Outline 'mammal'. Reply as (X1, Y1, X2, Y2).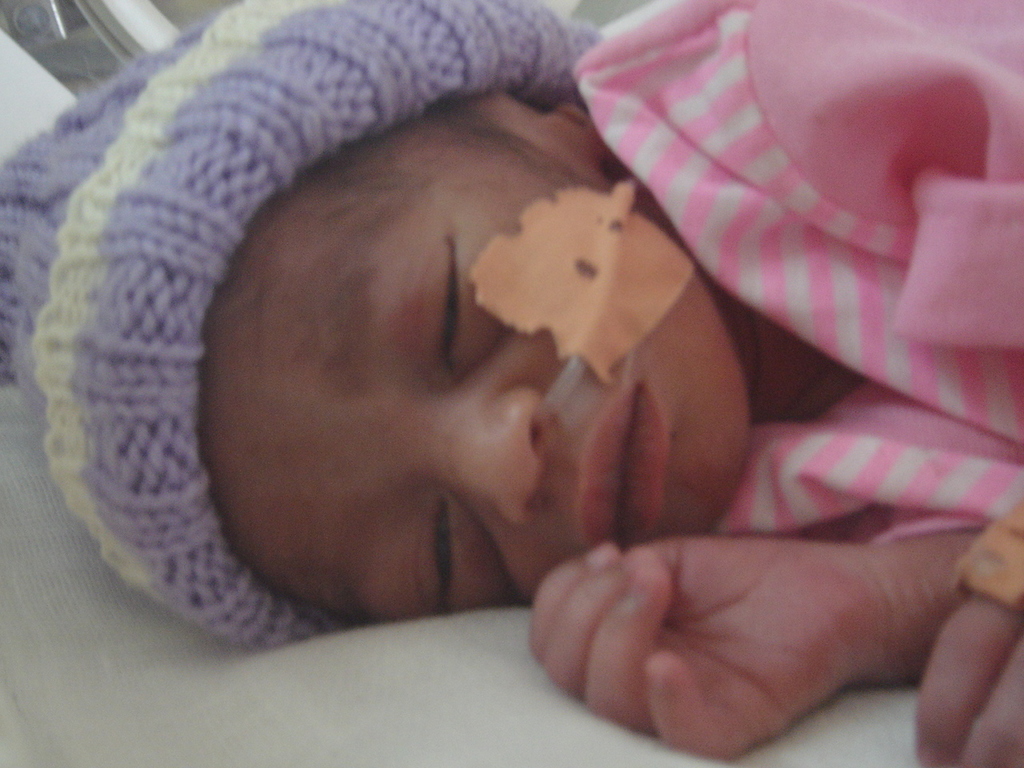
(0, 0, 1023, 767).
